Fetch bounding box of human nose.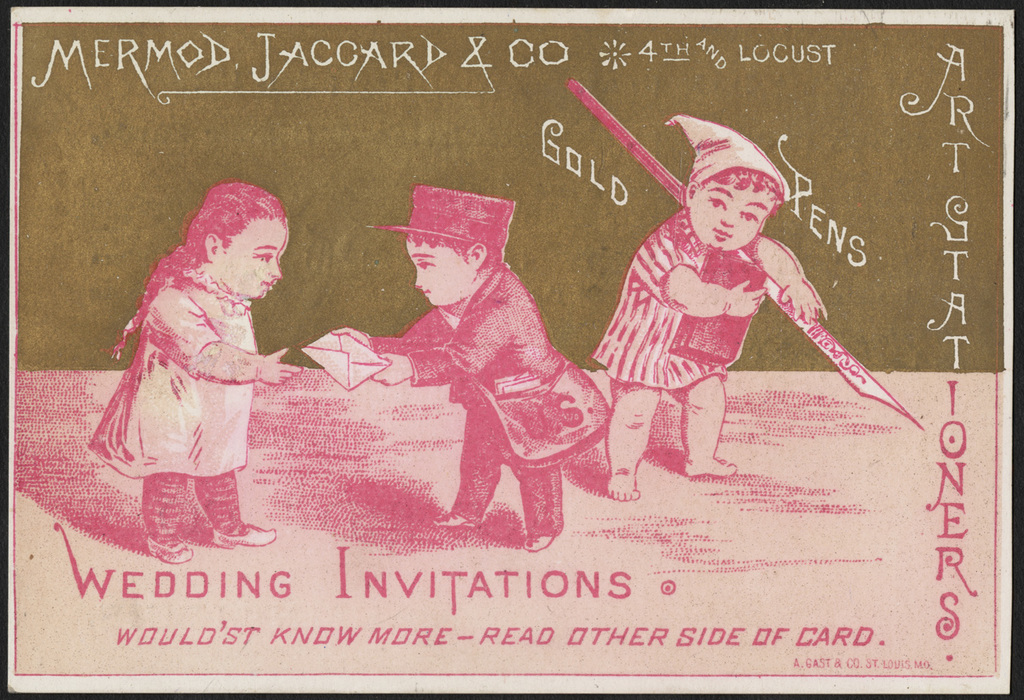
Bbox: [left=717, top=206, right=740, bottom=226].
